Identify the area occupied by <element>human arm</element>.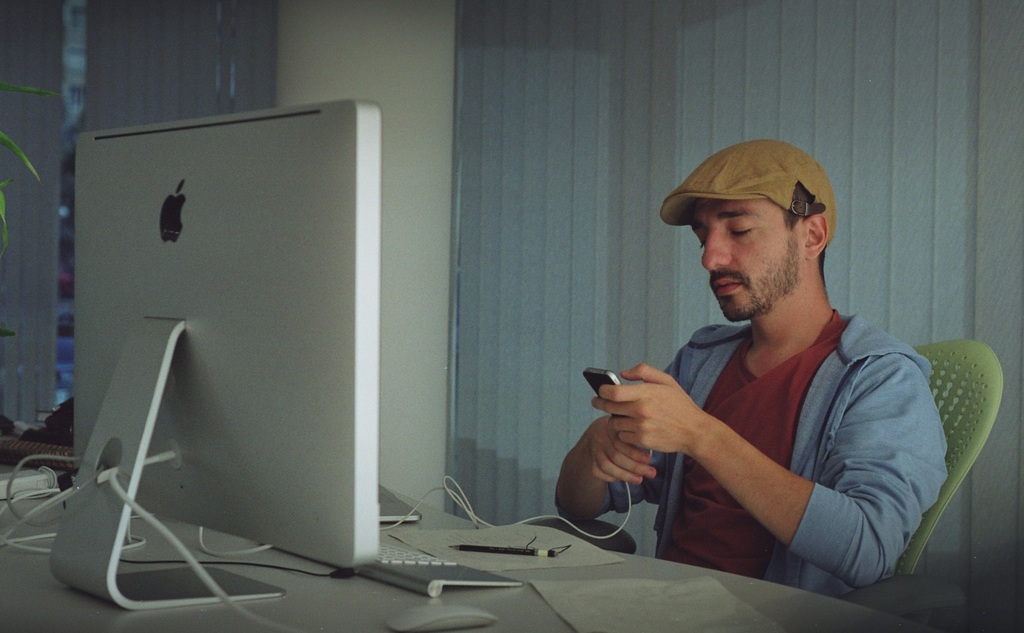
Area: 554 342 685 521.
